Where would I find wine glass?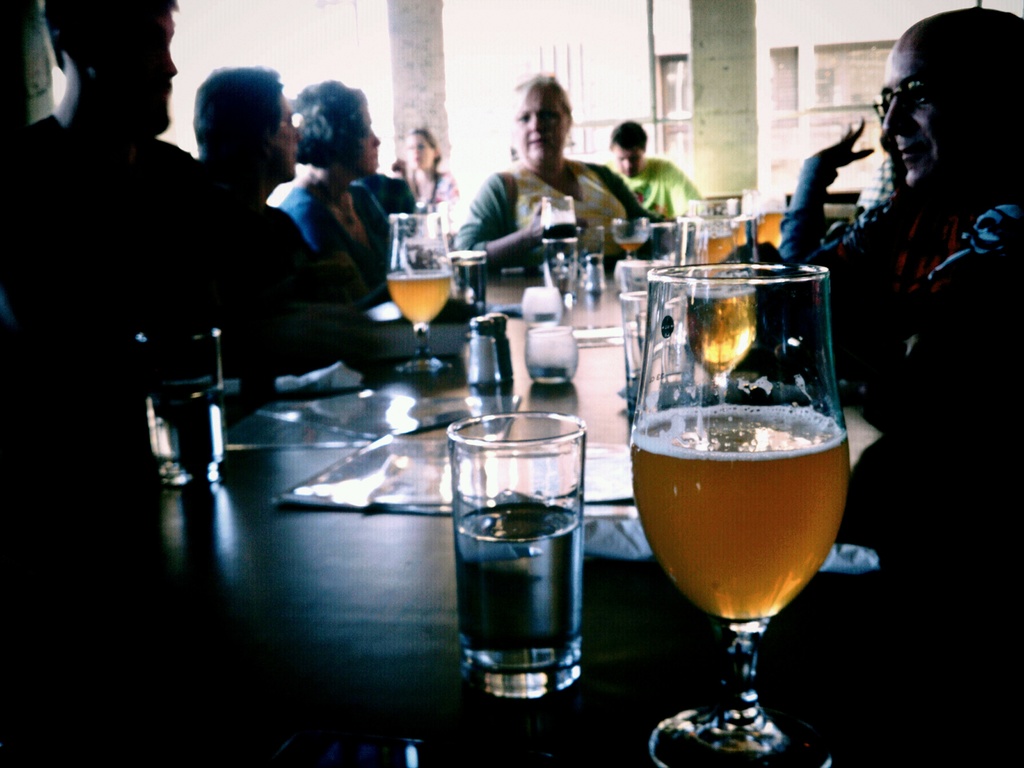
At x1=741 y1=187 x2=788 y2=252.
